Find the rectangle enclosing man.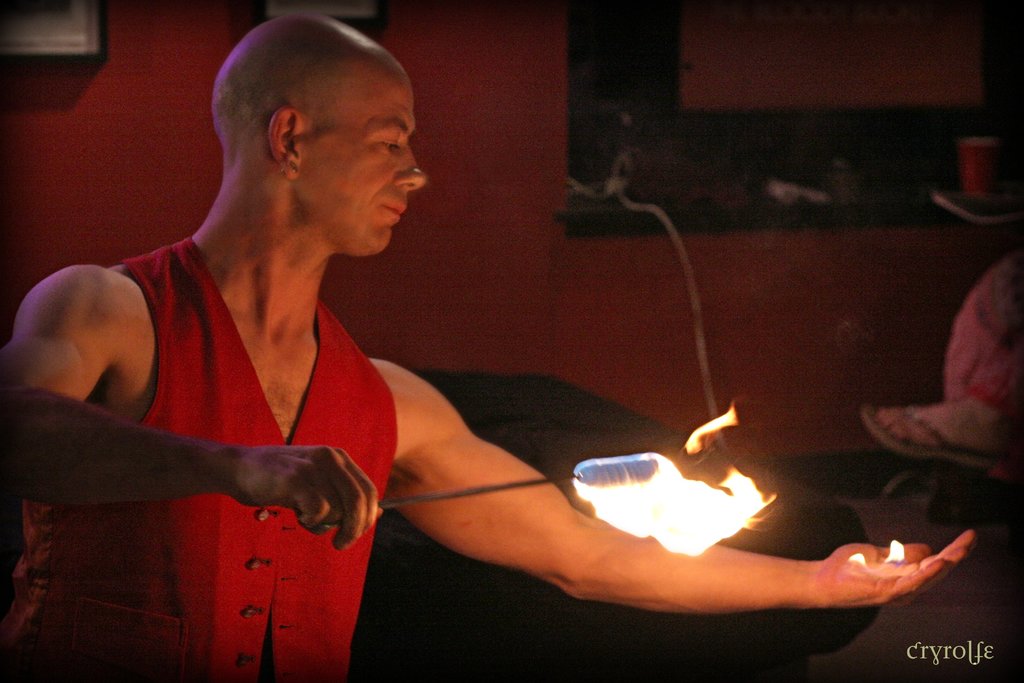
870/240/1023/495.
